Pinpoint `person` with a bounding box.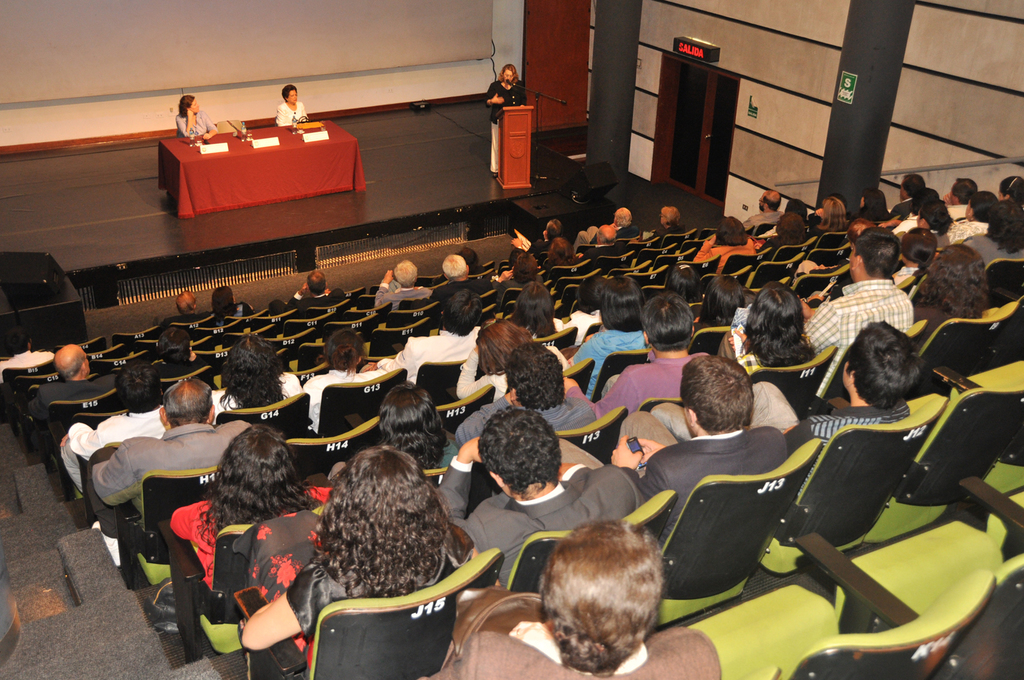
[left=486, top=247, right=549, bottom=298].
